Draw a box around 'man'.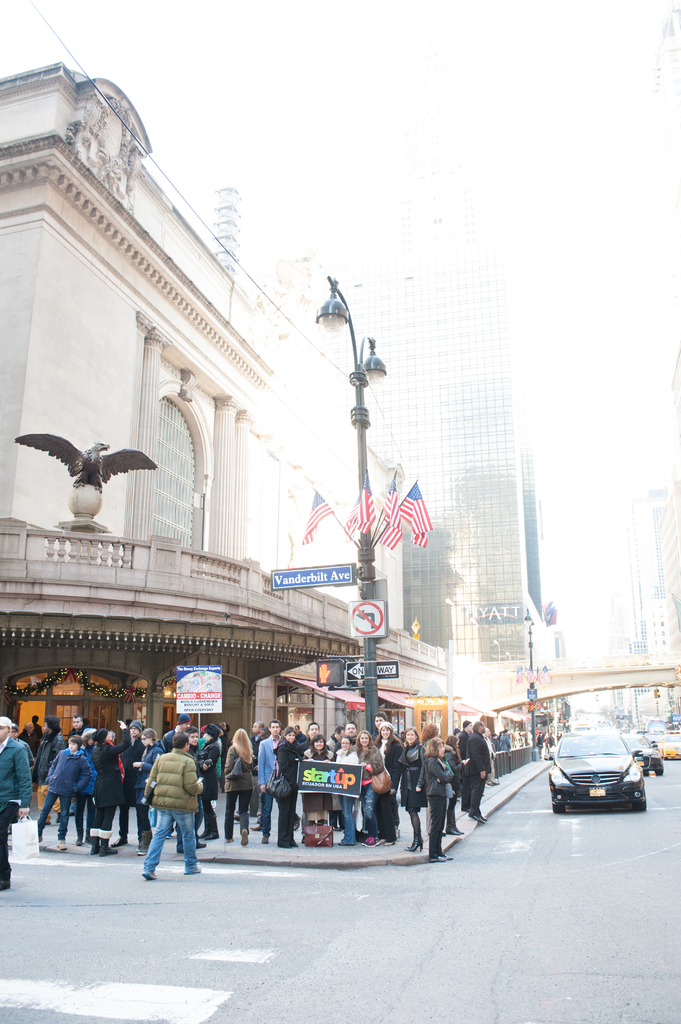
67,714,92,738.
